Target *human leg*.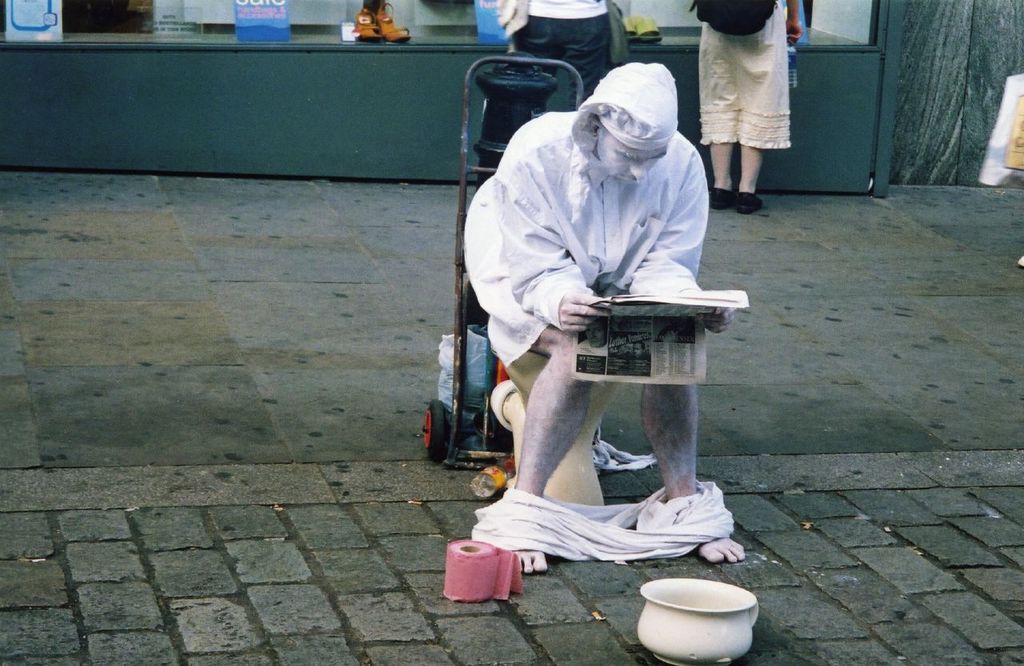
Target region: {"left": 642, "top": 386, "right": 746, "bottom": 565}.
